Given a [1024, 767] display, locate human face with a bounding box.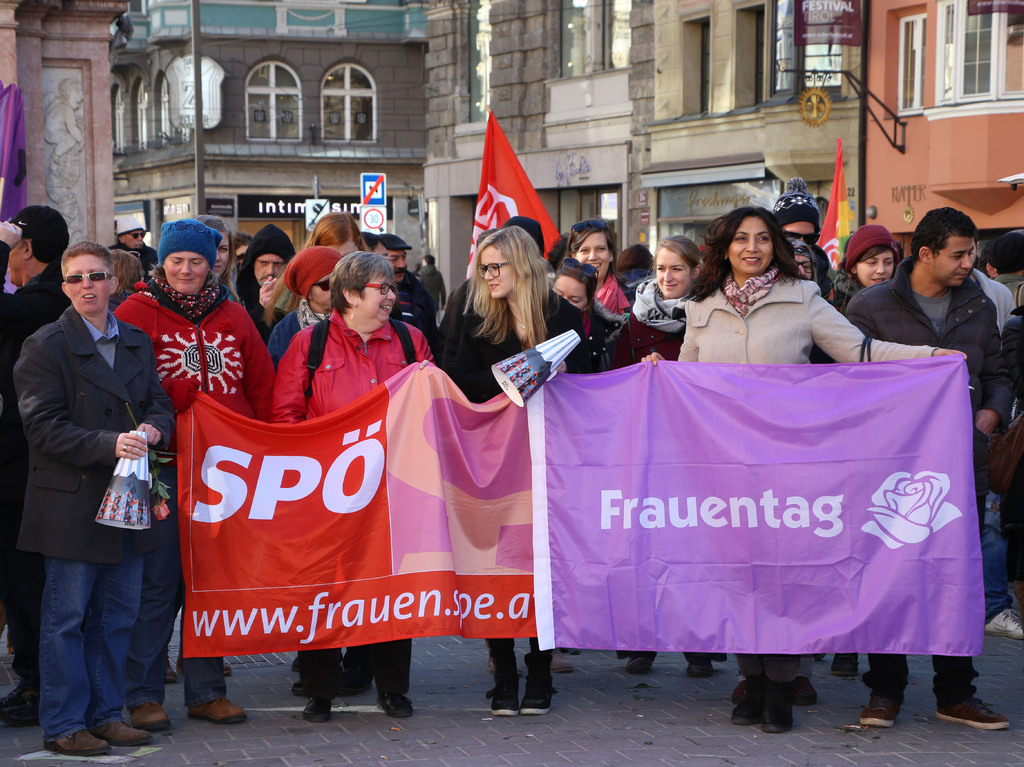
Located: [726, 214, 775, 273].
